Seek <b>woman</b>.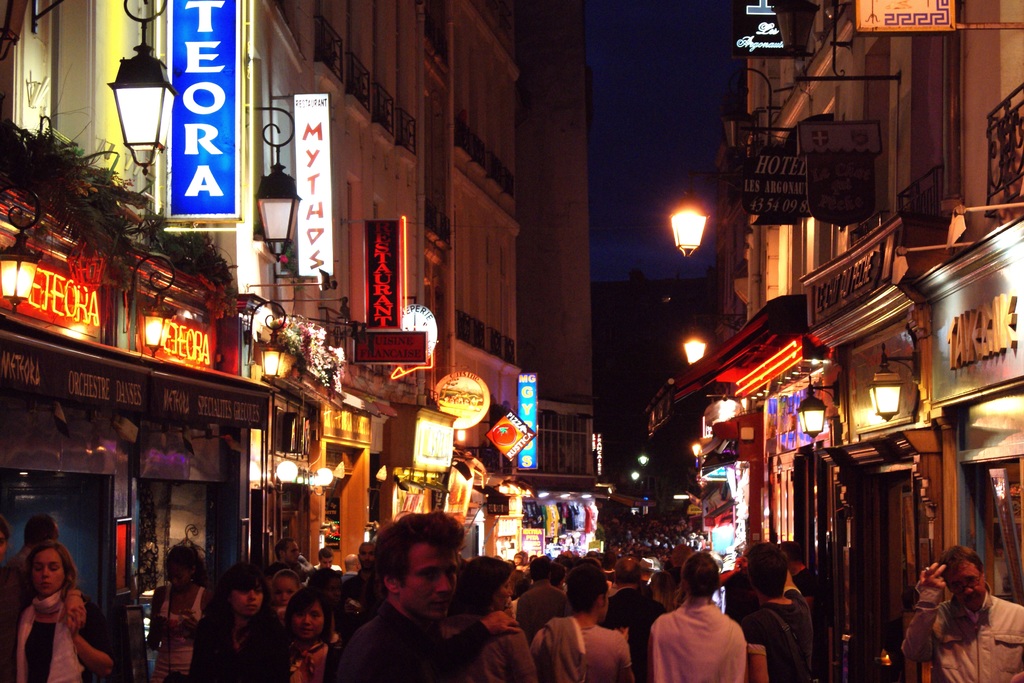
[x1=308, y1=568, x2=344, y2=644].
